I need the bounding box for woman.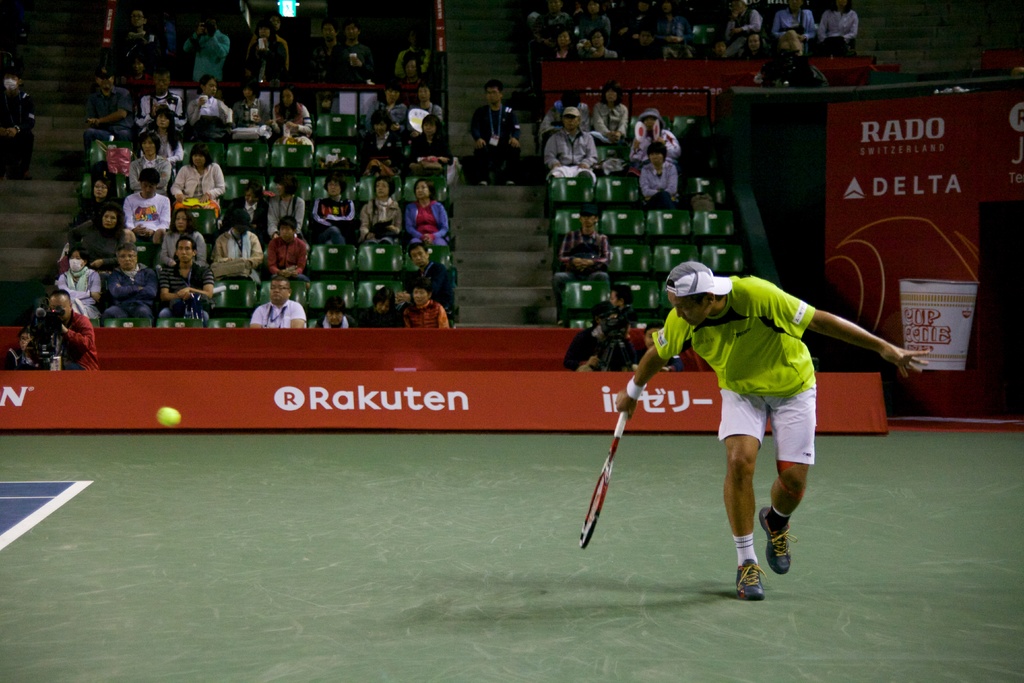
Here it is: (174,146,224,236).
